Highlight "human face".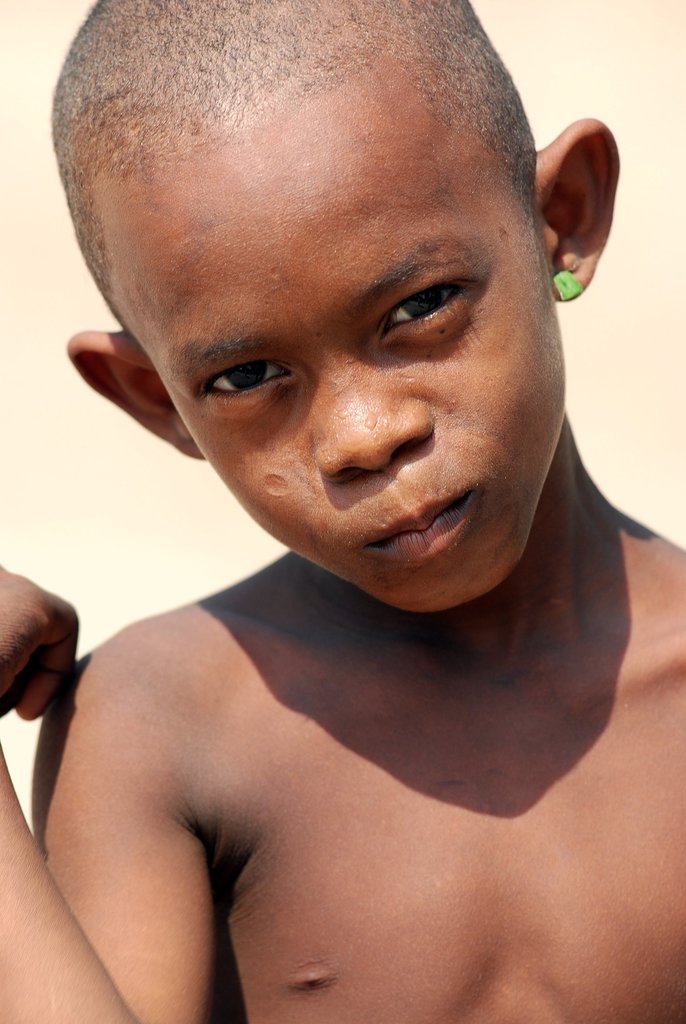
Highlighted region: left=101, top=66, right=589, bottom=620.
